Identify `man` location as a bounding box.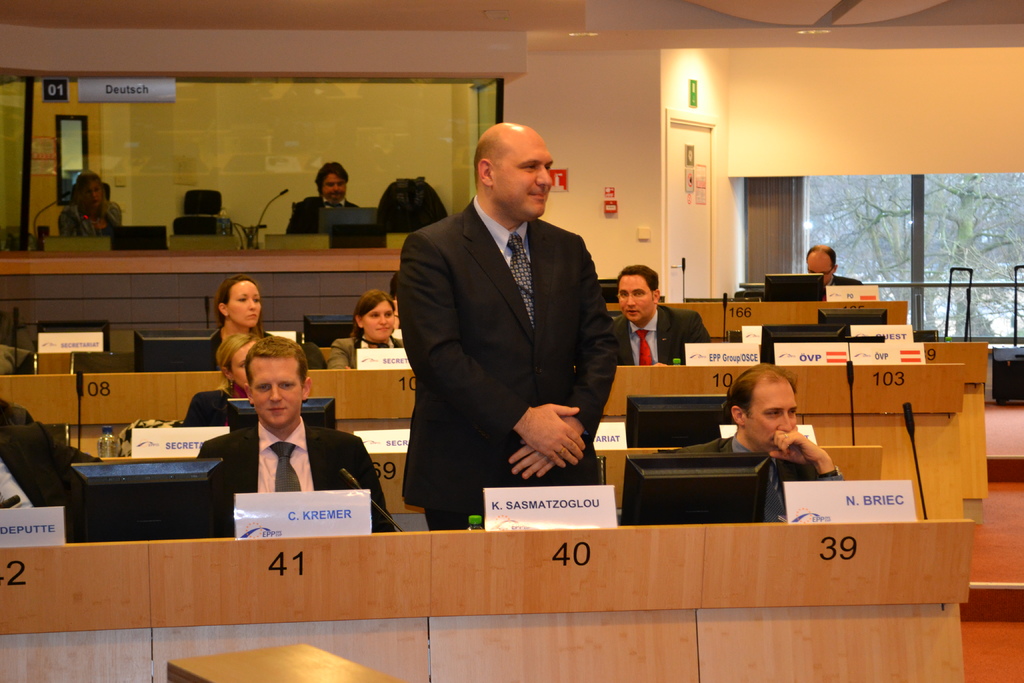
box(396, 103, 623, 535).
